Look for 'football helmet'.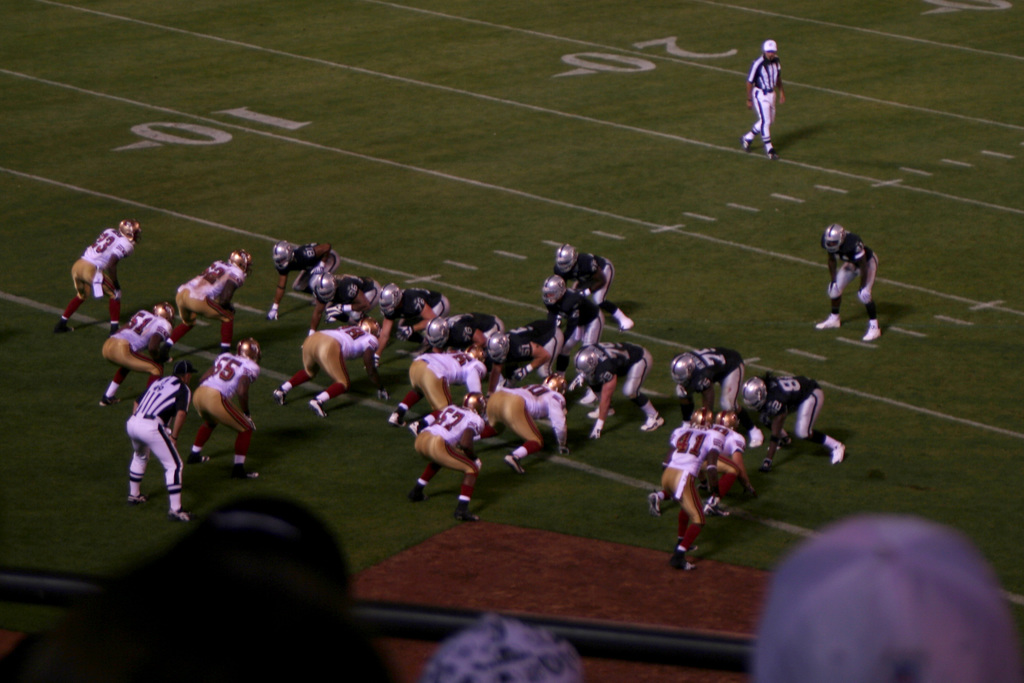
Found: x1=381 y1=287 x2=399 y2=315.
